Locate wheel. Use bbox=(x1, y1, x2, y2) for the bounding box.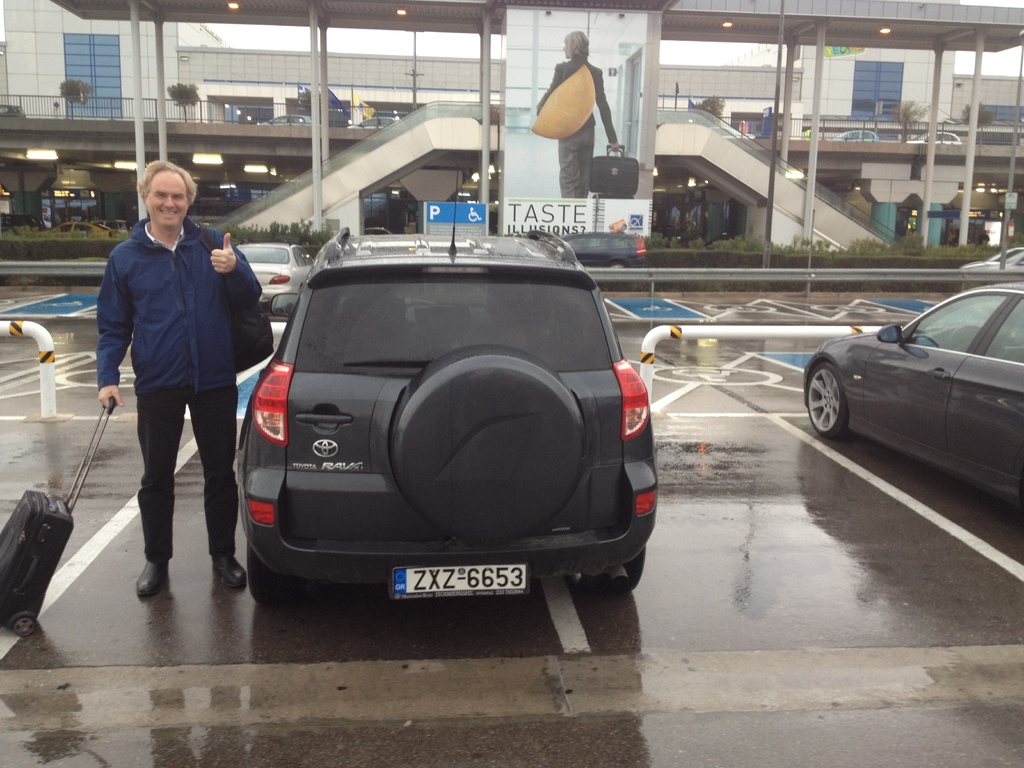
bbox=(243, 545, 294, 602).
